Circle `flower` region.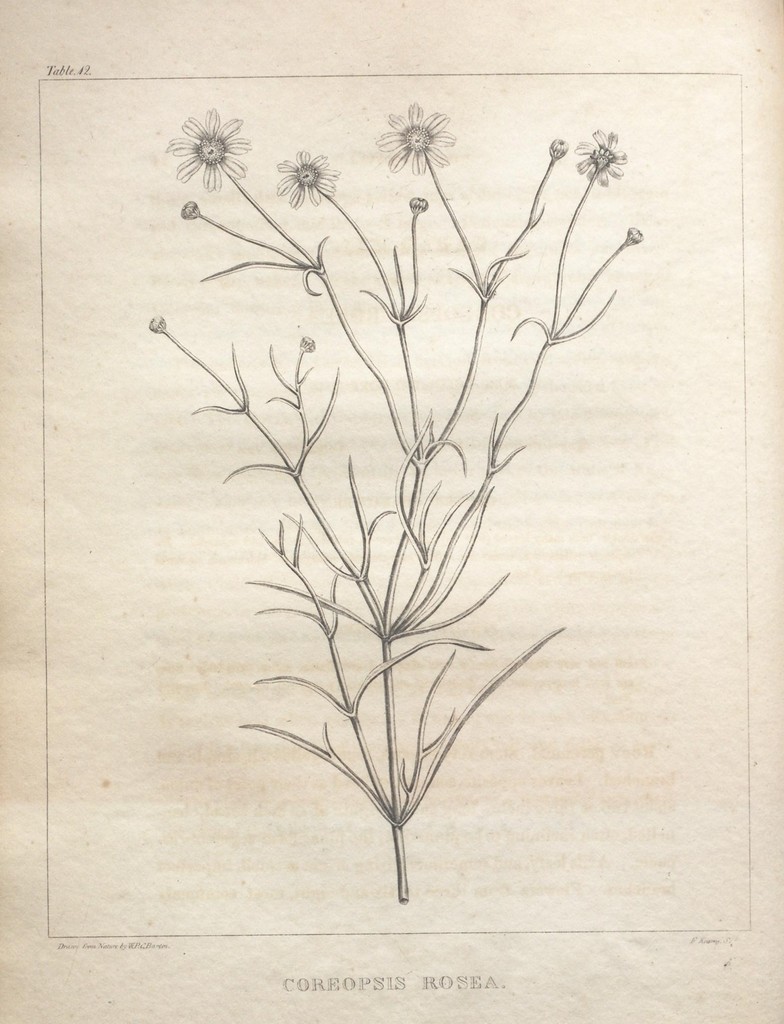
Region: Rect(548, 133, 570, 170).
